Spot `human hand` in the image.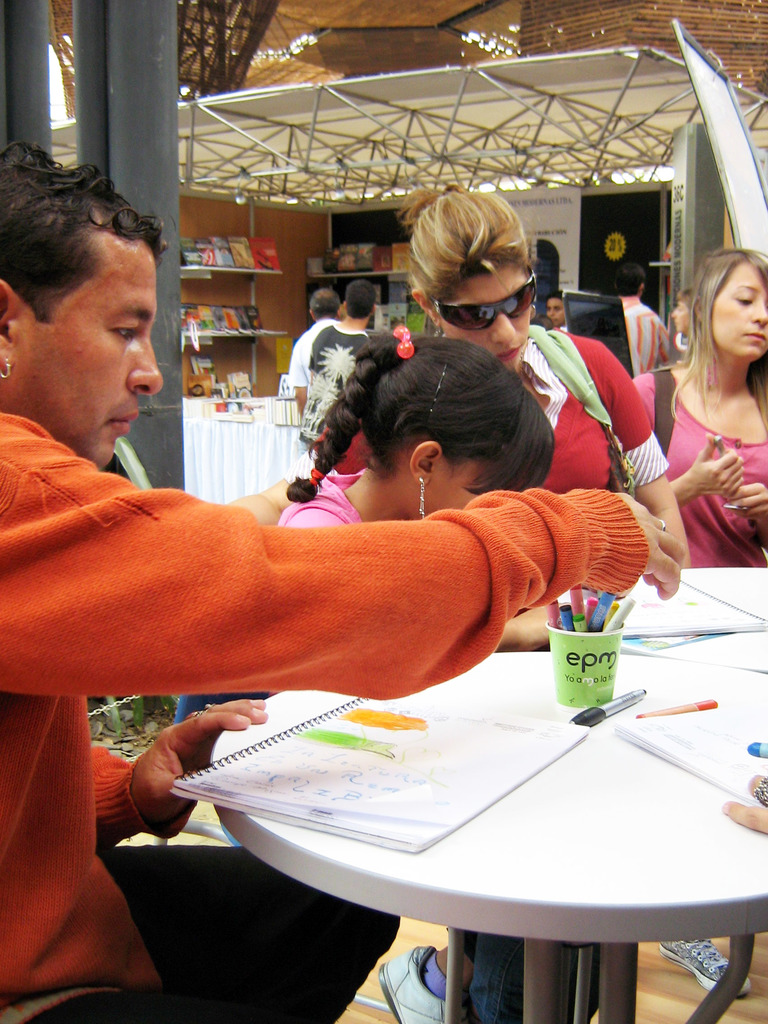
`human hand` found at x1=92 y1=695 x2=255 y2=844.
